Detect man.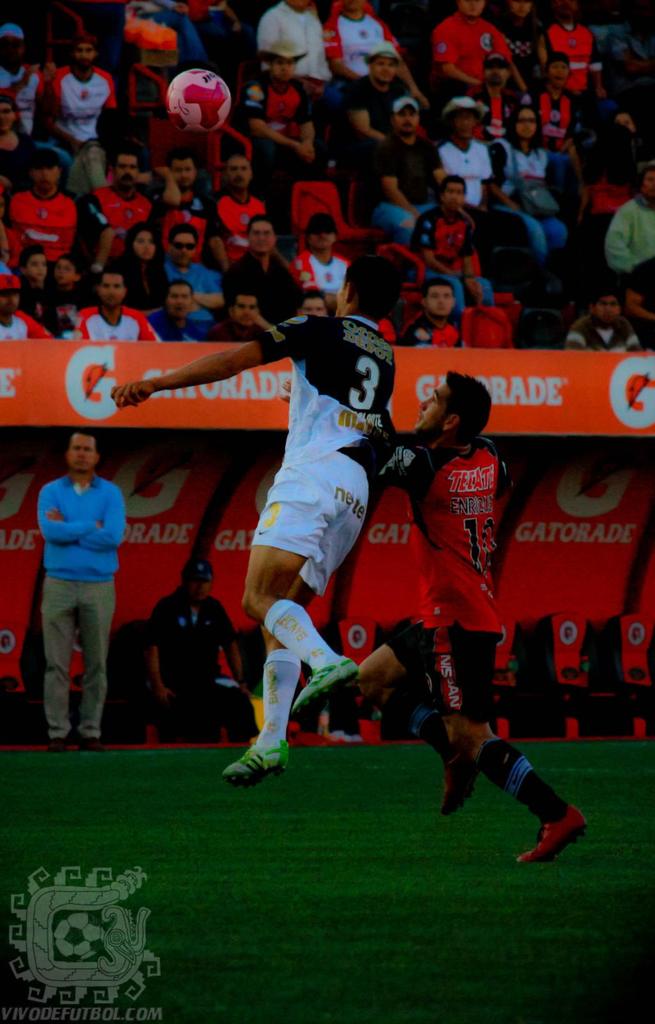
Detected at [x1=314, y1=1, x2=400, y2=120].
